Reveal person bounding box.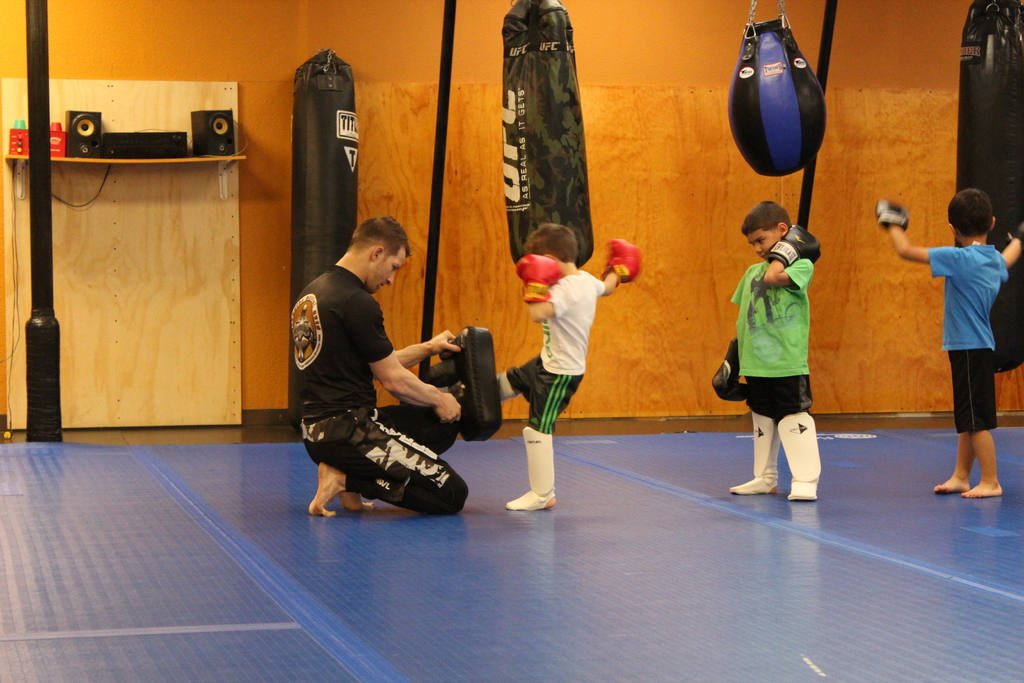
Revealed: [876,182,1023,498].
